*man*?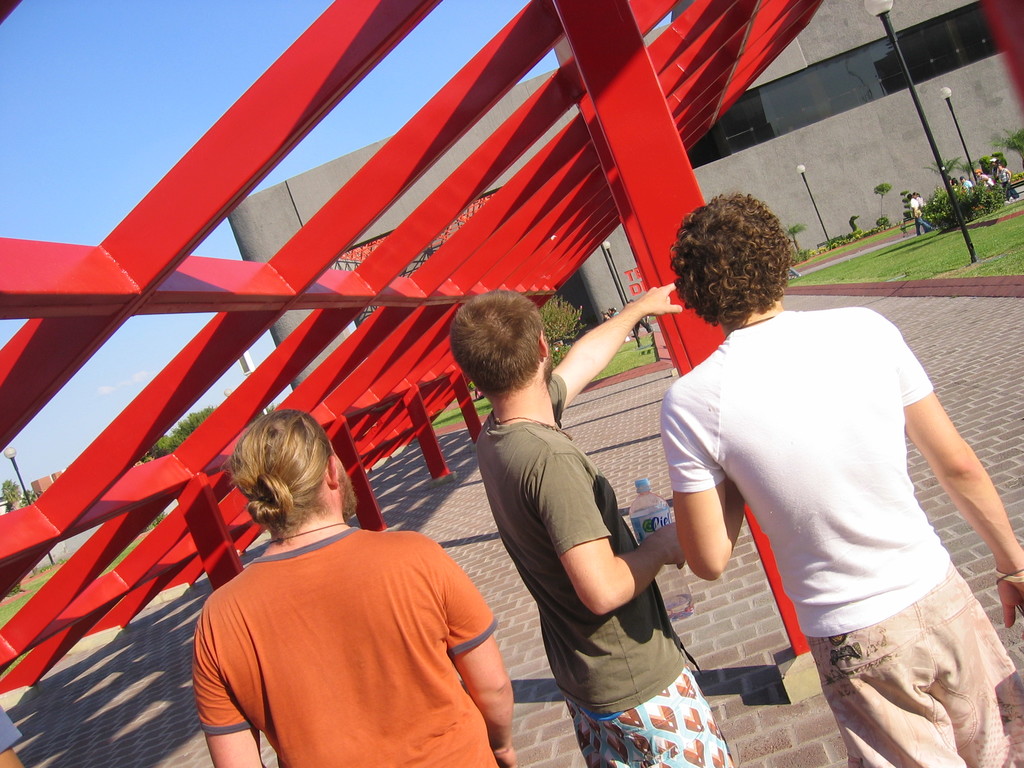
bbox(443, 274, 748, 767)
